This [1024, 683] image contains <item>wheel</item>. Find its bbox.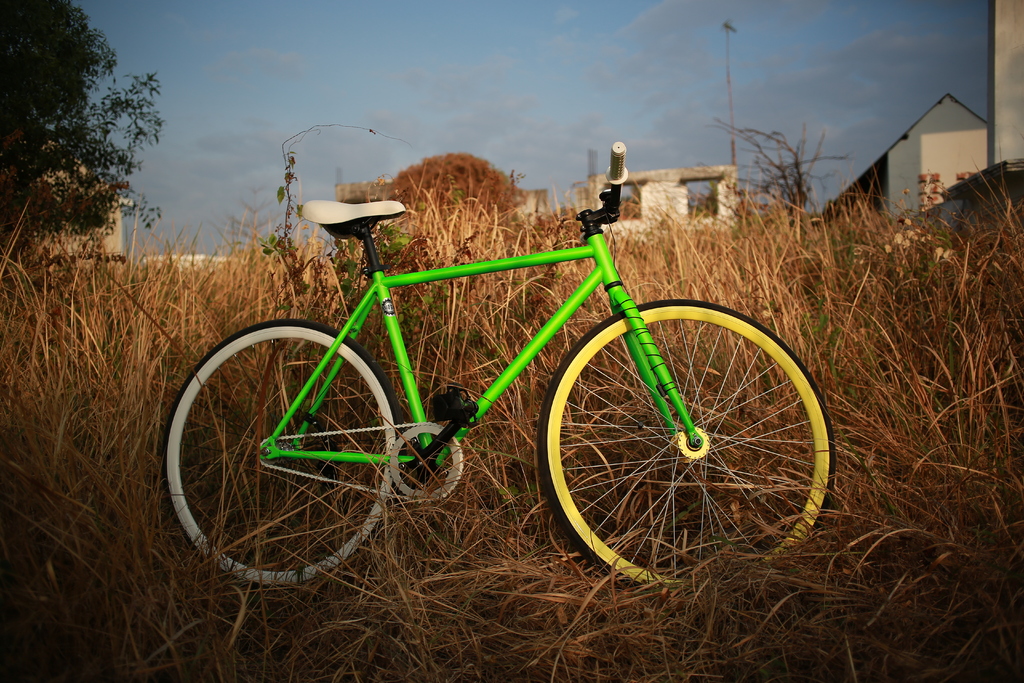
(547,288,817,580).
